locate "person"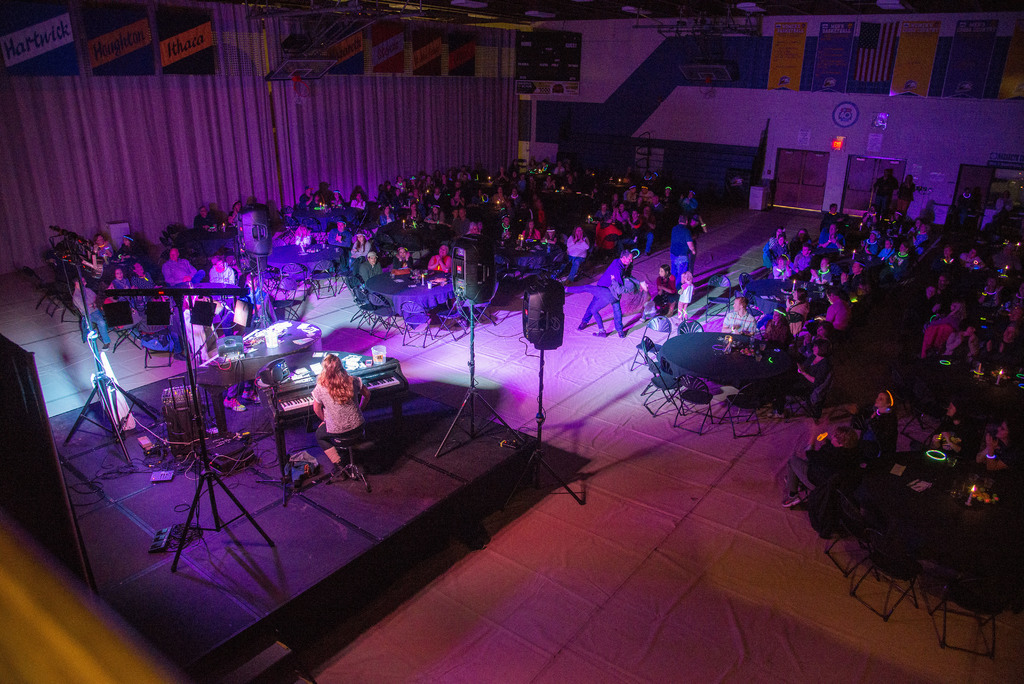
box(622, 184, 641, 203)
